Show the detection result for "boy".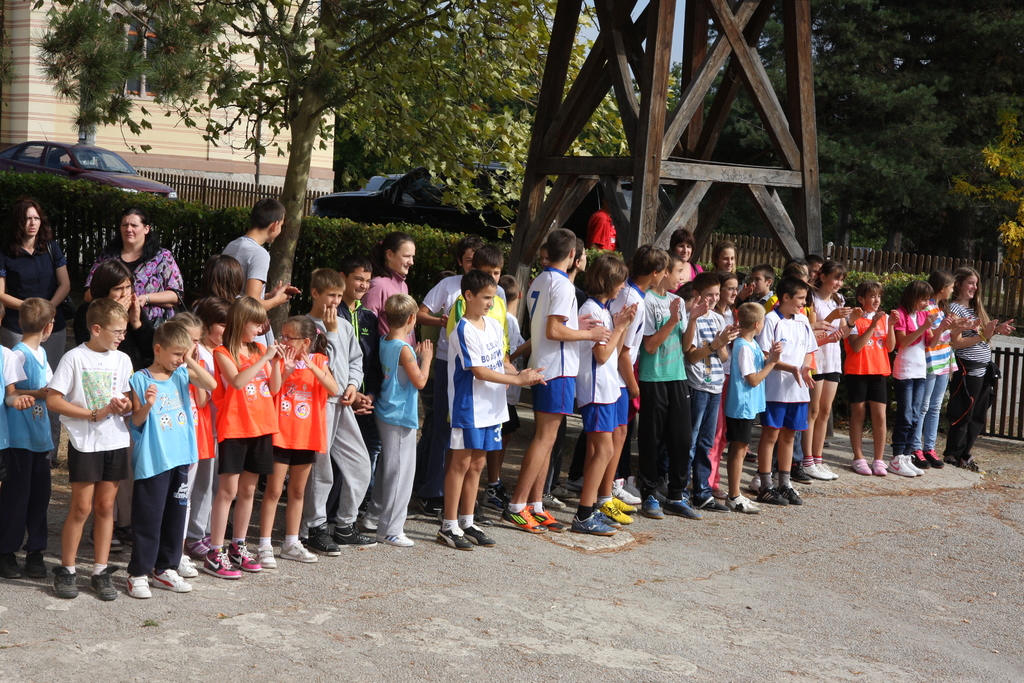
x1=42, y1=295, x2=136, y2=600.
